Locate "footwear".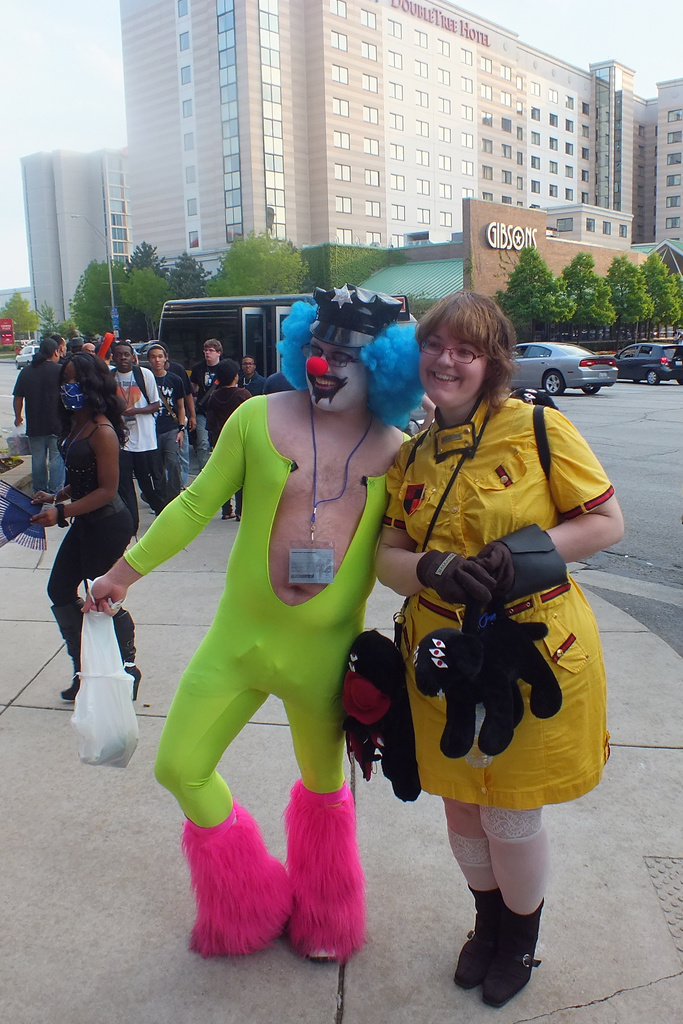
Bounding box: left=452, top=887, right=506, bottom=991.
